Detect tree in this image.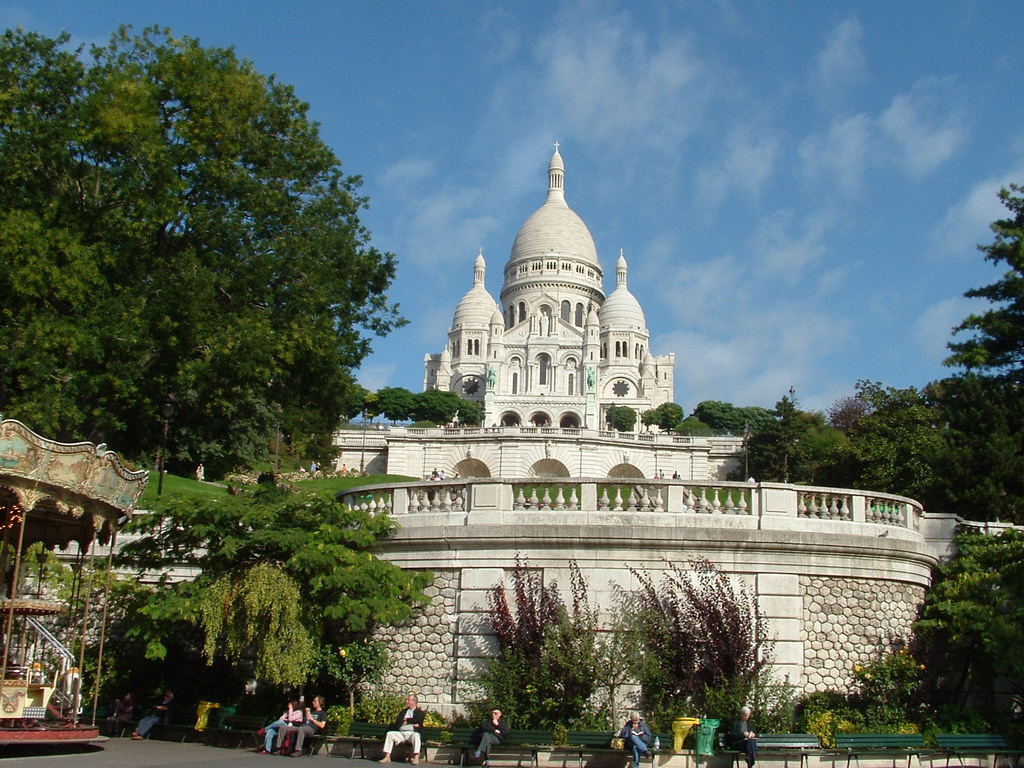
Detection: box=[413, 385, 456, 426].
